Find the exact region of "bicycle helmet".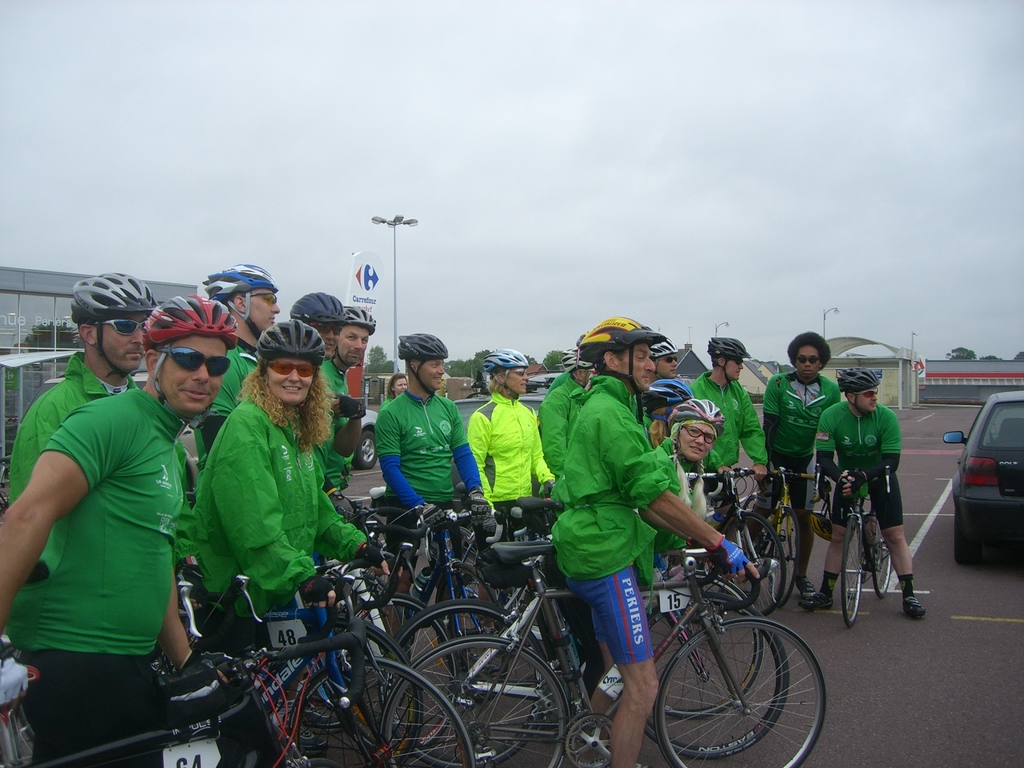
Exact region: 285/288/346/358.
